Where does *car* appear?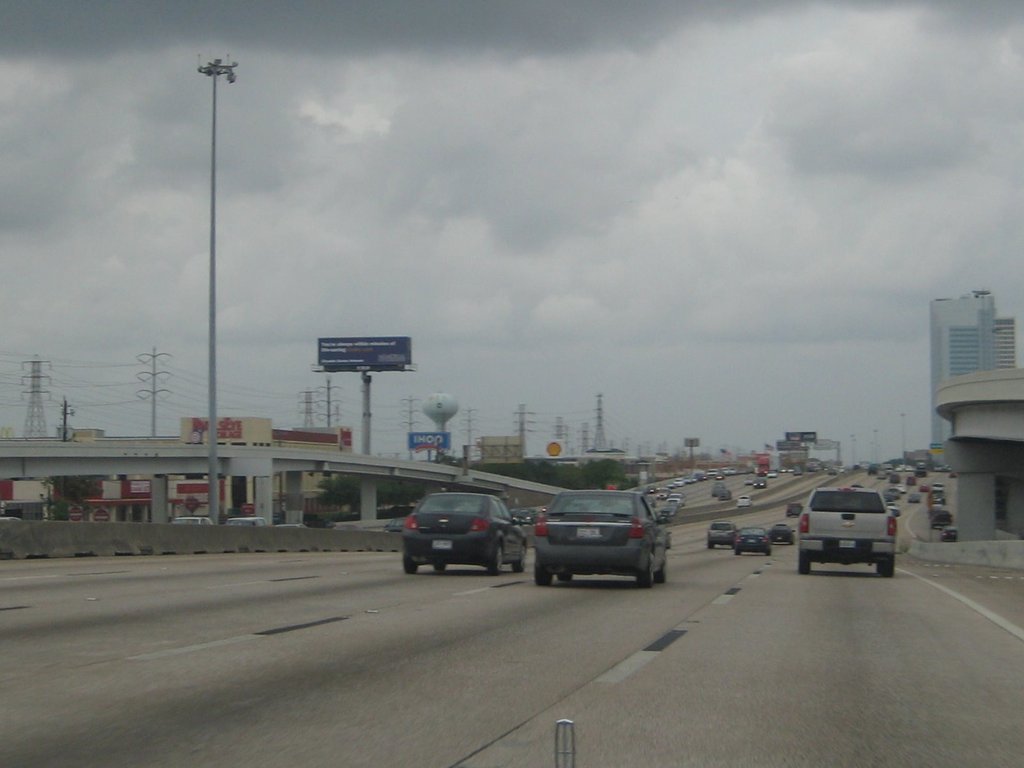
Appears at (933, 483, 945, 492).
